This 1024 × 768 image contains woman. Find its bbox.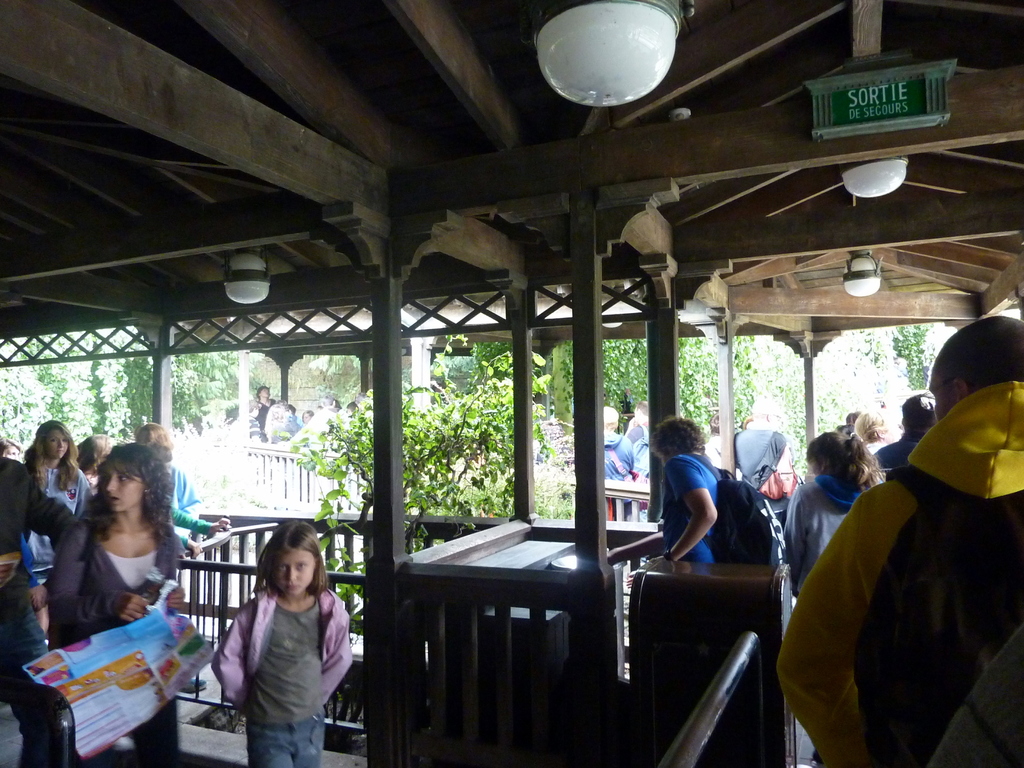
133, 420, 201, 549.
